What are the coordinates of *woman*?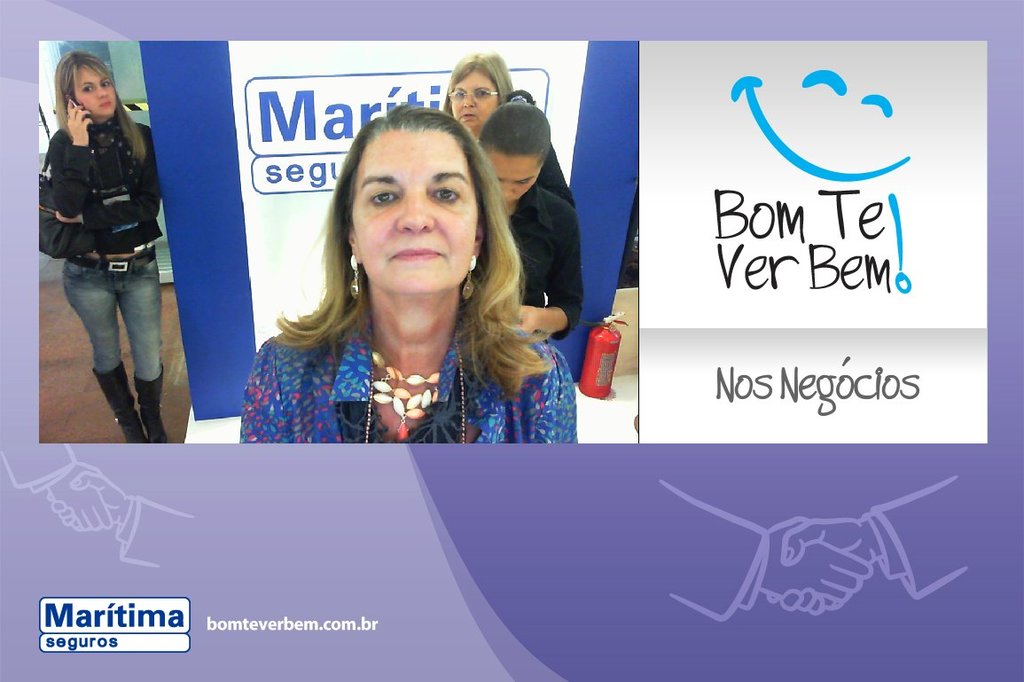
x1=238, y1=103, x2=581, y2=447.
